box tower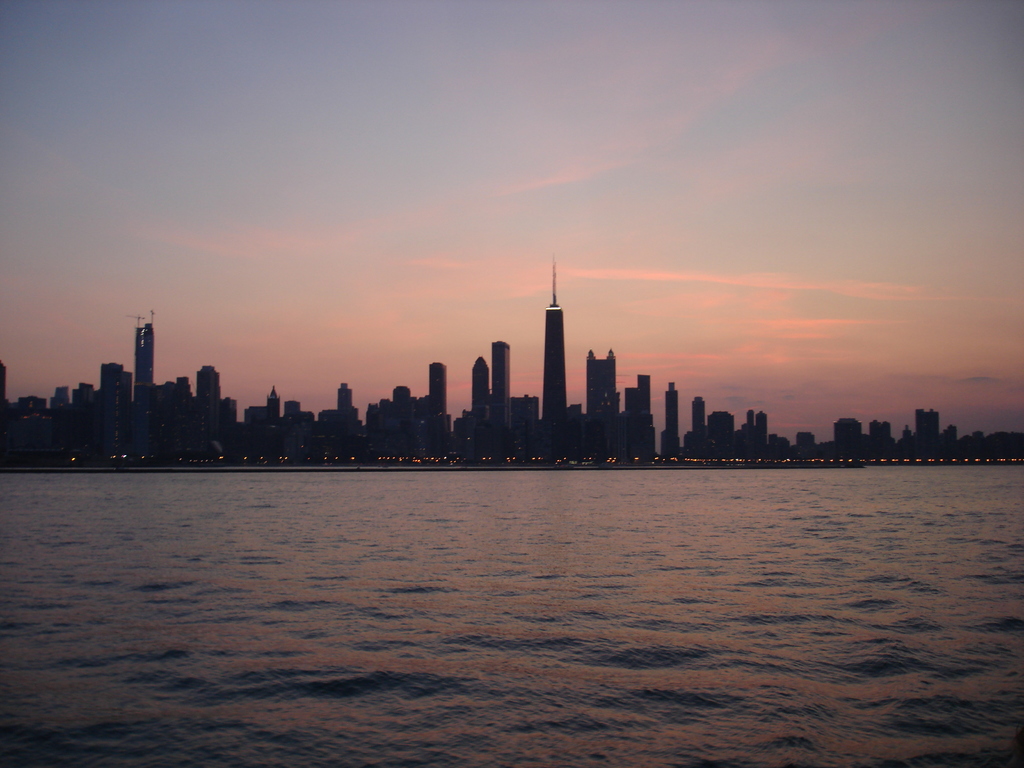
bbox(583, 349, 617, 457)
